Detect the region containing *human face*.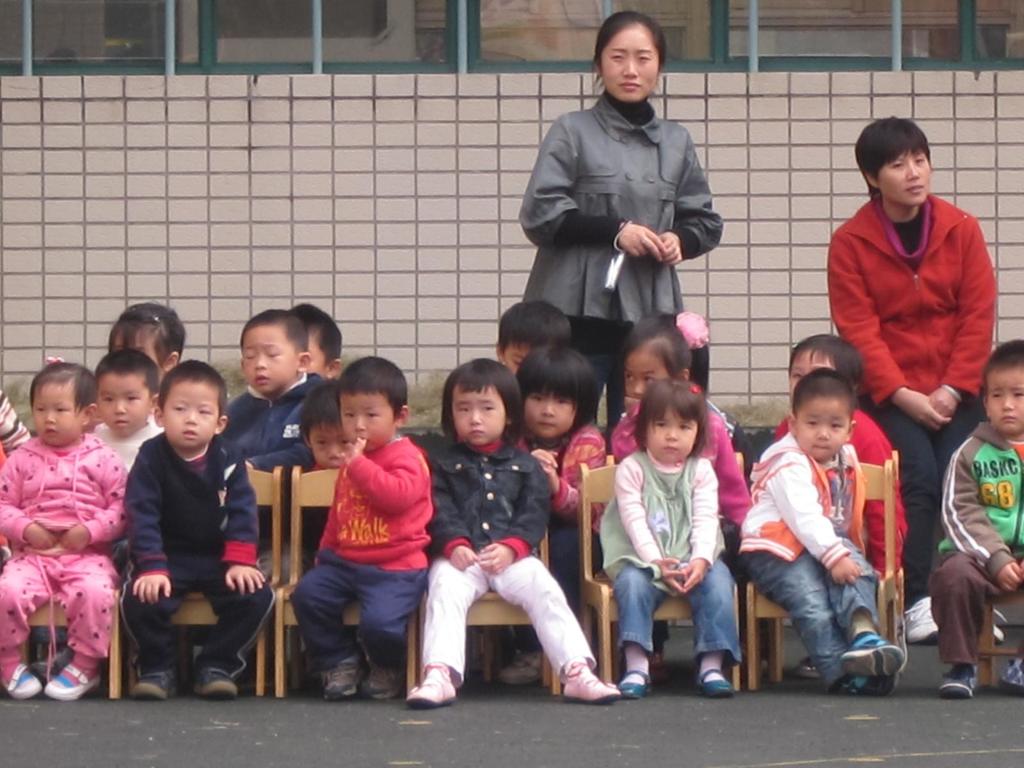
box(988, 365, 1023, 430).
